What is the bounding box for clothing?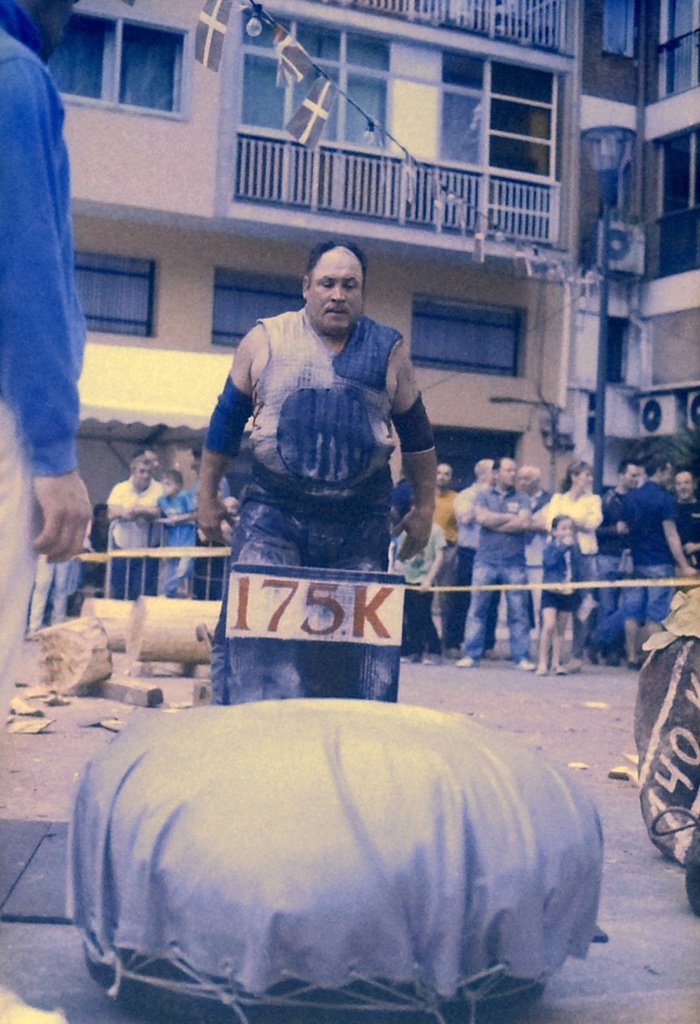
(206, 258, 436, 626).
